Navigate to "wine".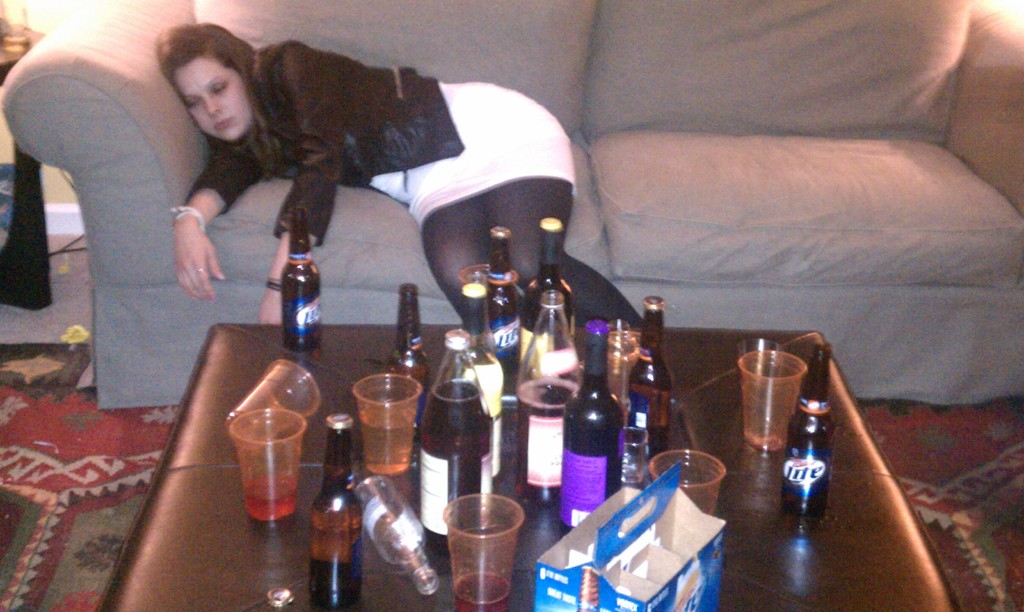
Navigation target: [456, 570, 514, 610].
